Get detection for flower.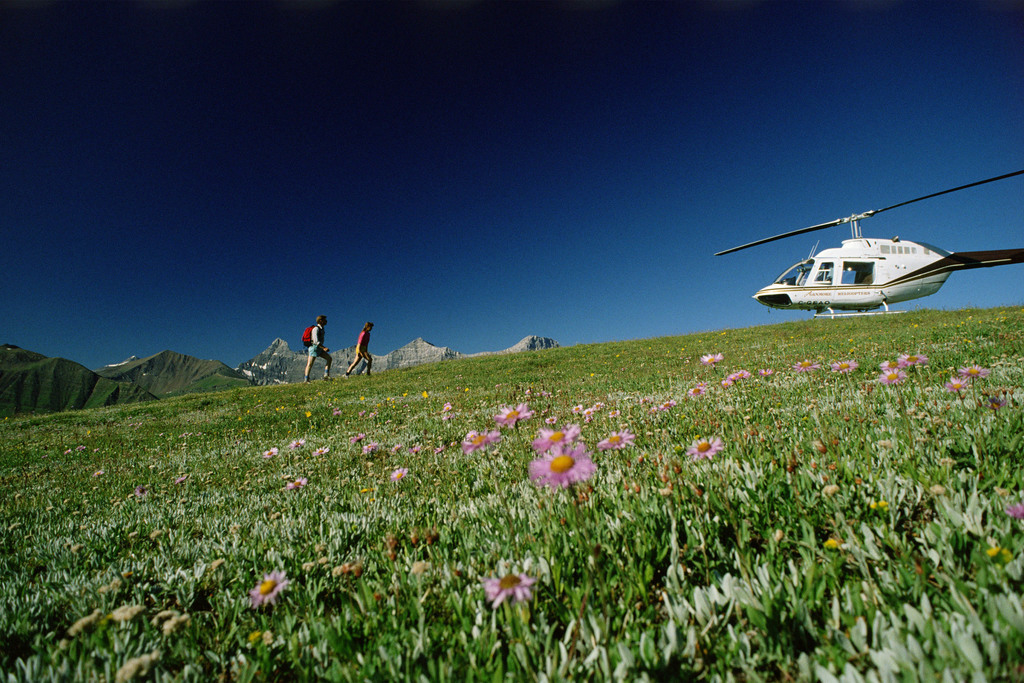
Detection: <box>365,438,378,450</box>.
